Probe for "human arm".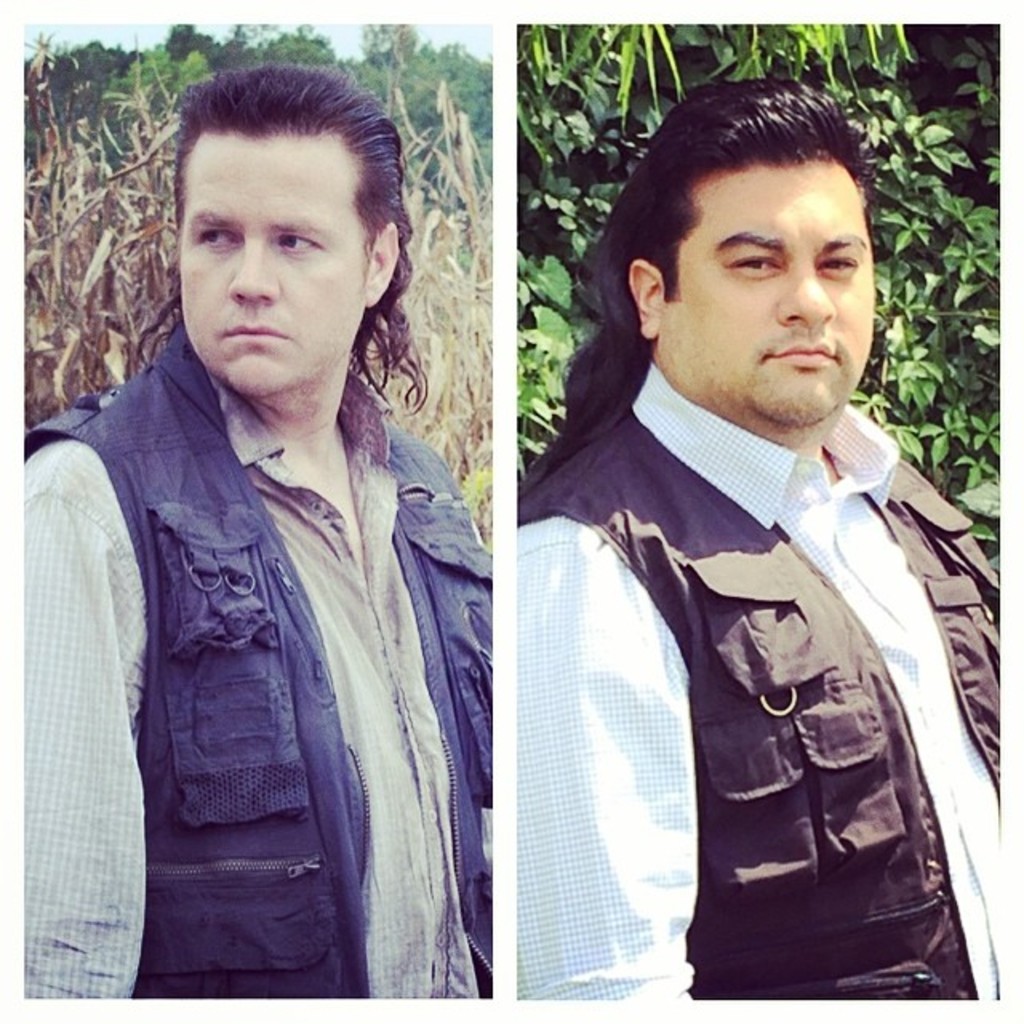
Probe result: locate(11, 445, 154, 998).
